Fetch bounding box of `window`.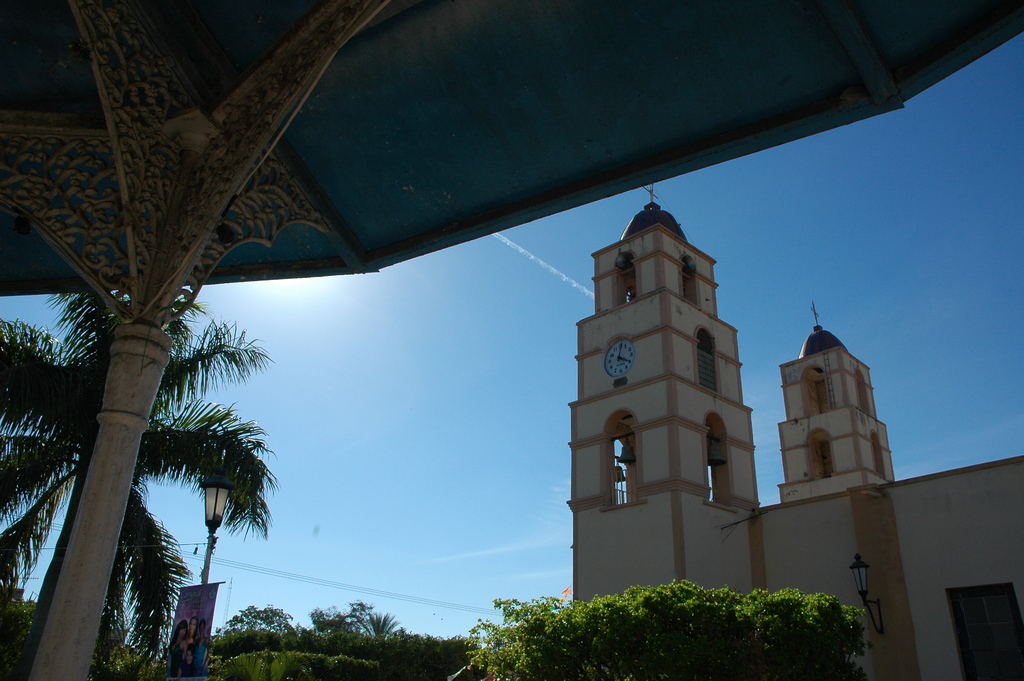
Bbox: 870:432:884:476.
